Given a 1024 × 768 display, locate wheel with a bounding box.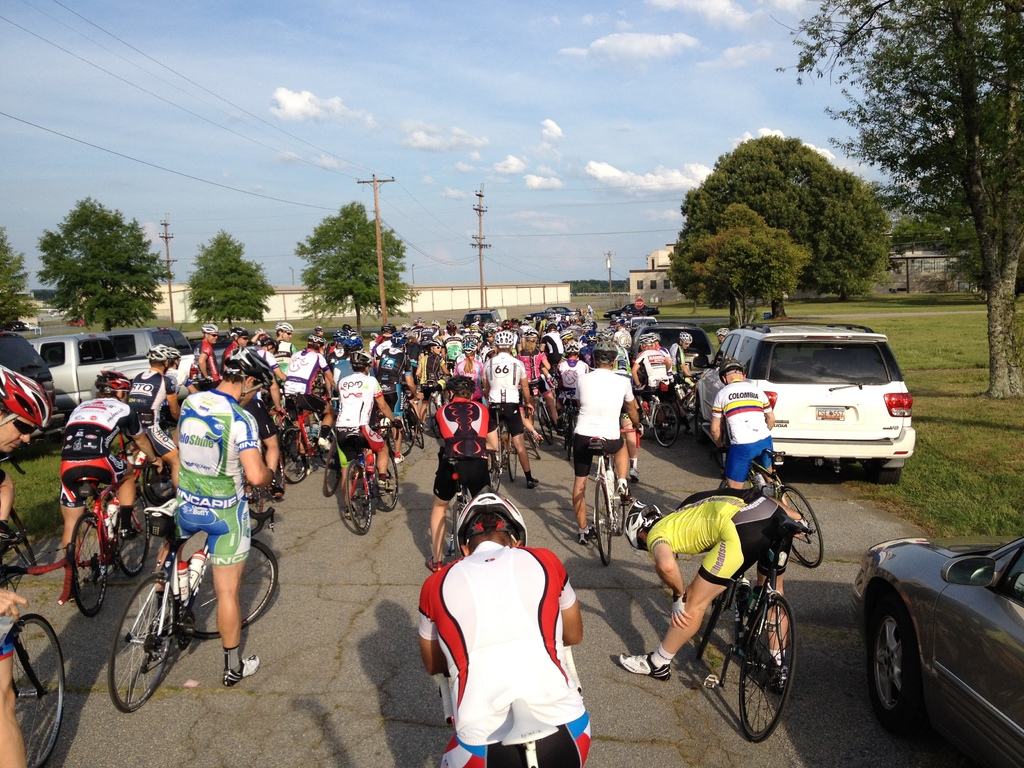
Located: box=[63, 516, 112, 620].
